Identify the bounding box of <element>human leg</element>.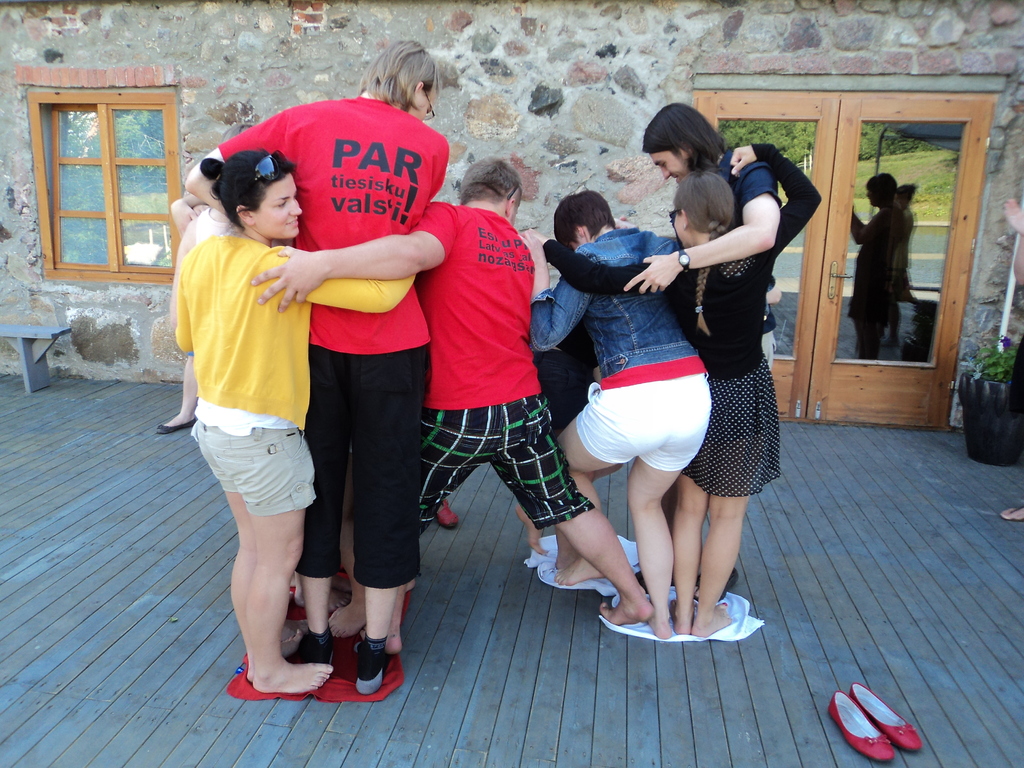
box(297, 352, 354, 653).
